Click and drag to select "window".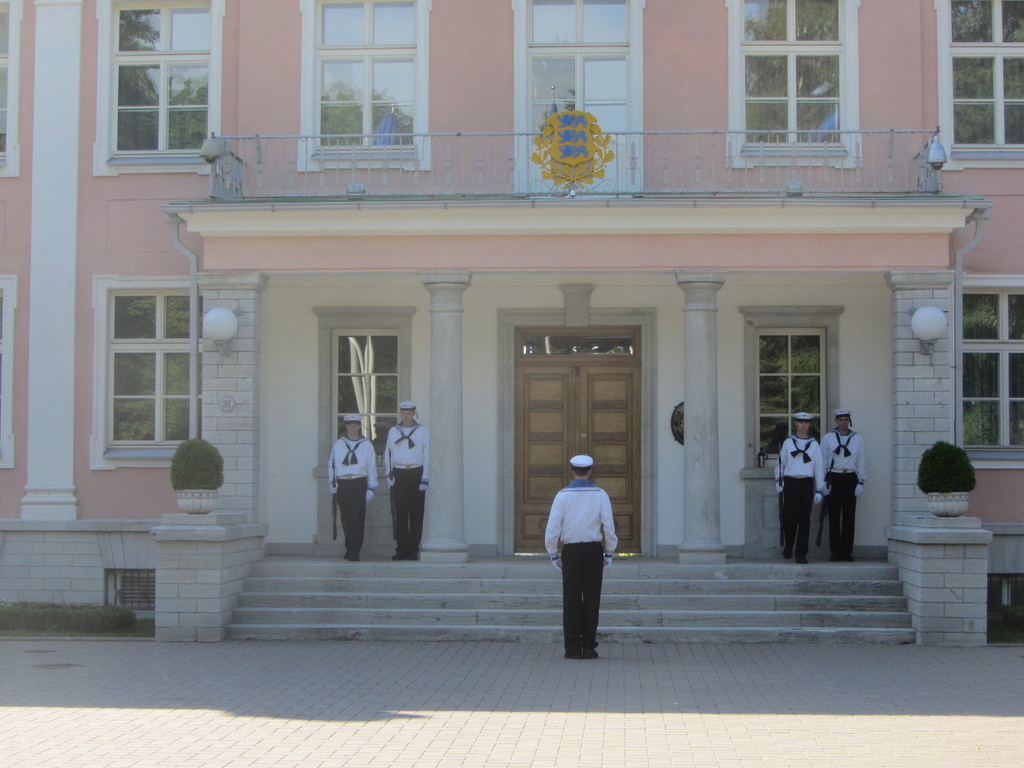
Selection: 735:0:863:162.
